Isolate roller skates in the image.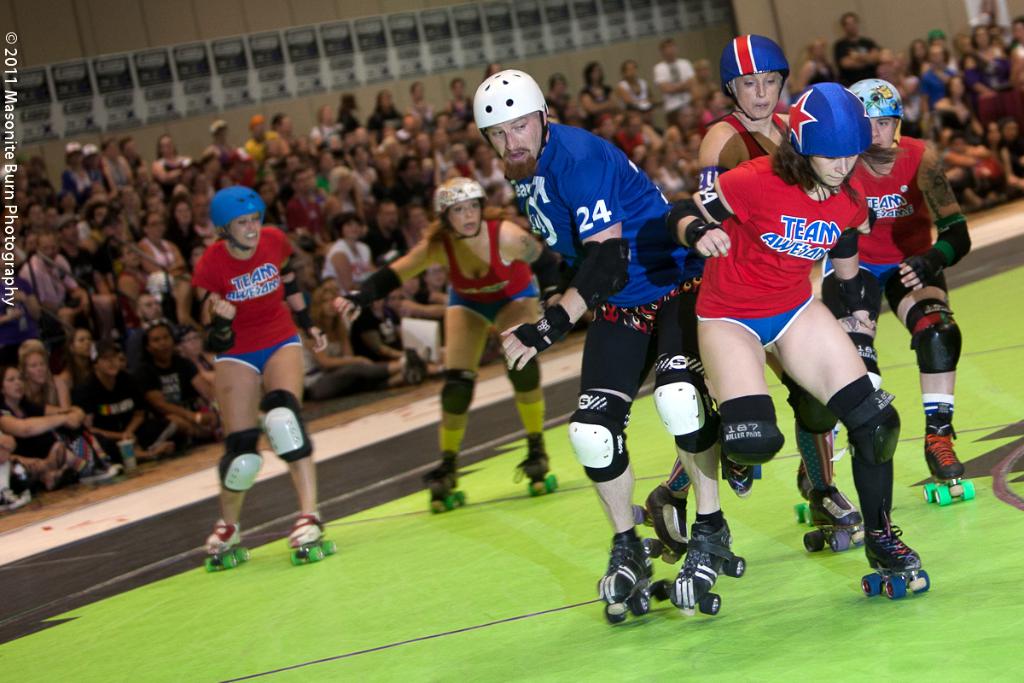
Isolated region: box=[722, 455, 764, 496].
